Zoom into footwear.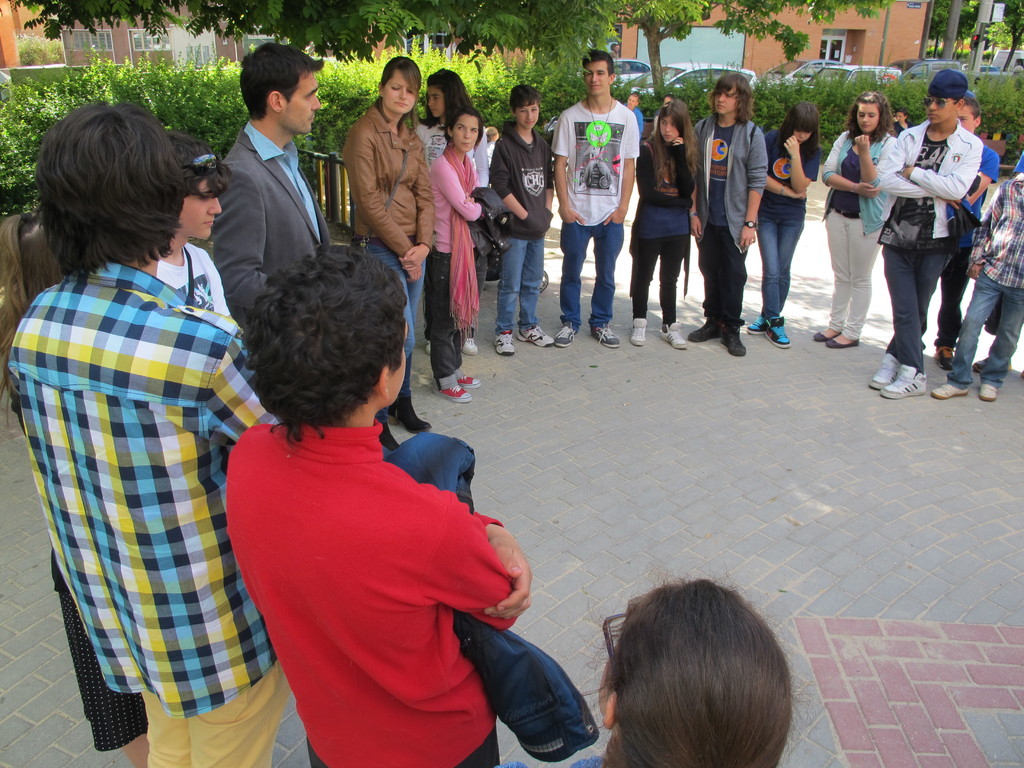
Zoom target: Rect(813, 329, 826, 337).
